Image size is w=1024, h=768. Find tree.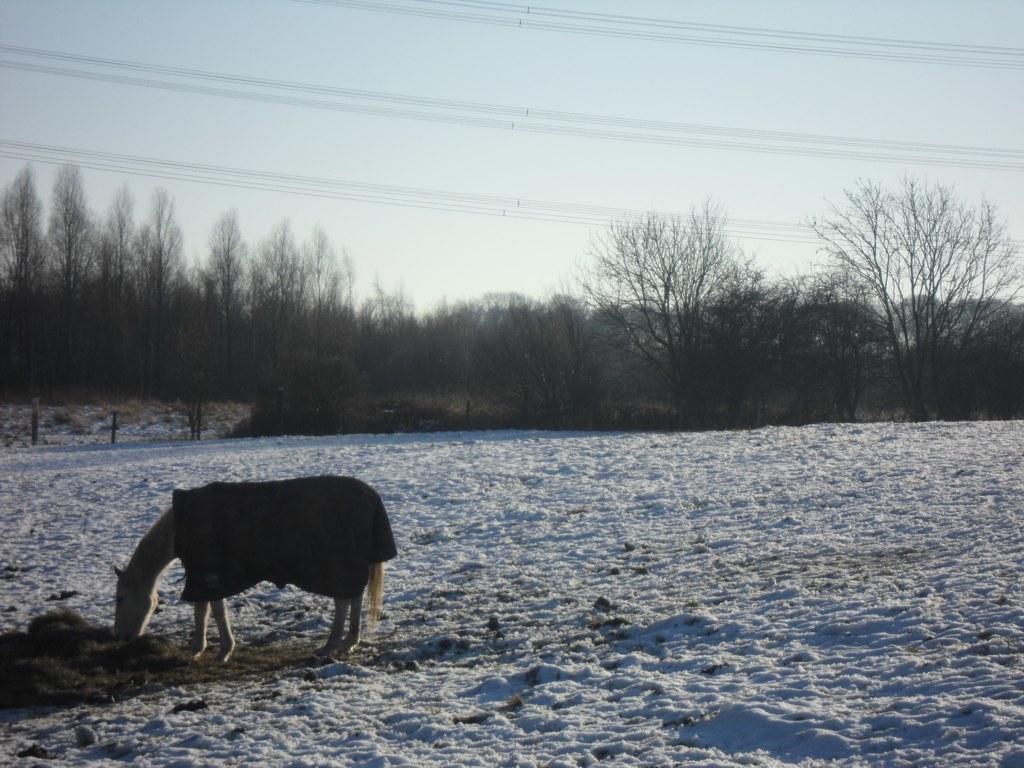
rect(357, 280, 423, 384).
